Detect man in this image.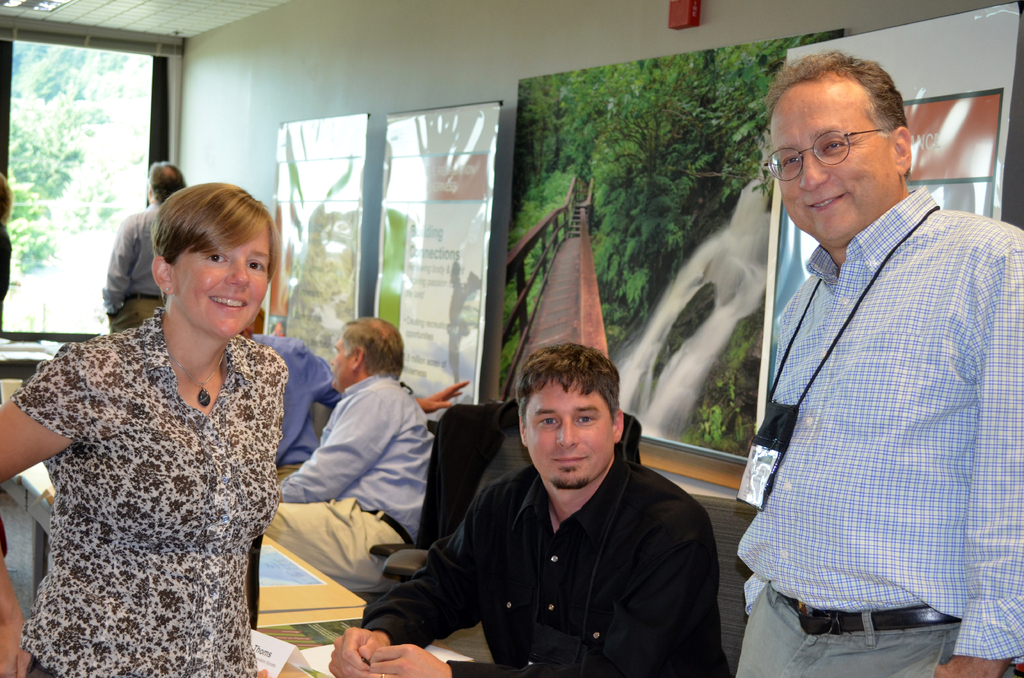
Detection: x1=262, y1=315, x2=434, y2=595.
